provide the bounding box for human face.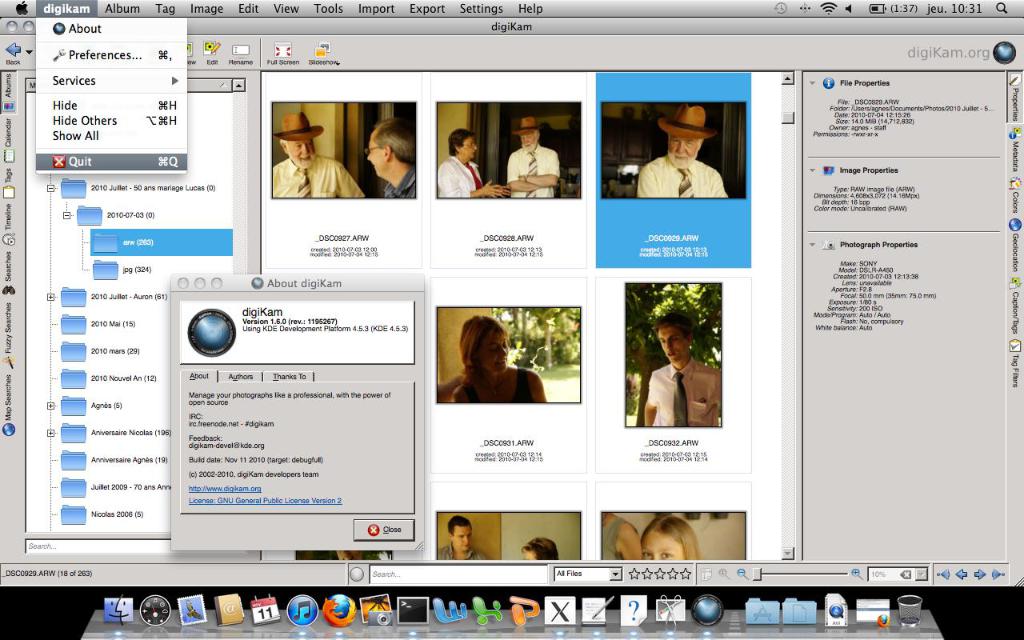
451/525/470/551.
